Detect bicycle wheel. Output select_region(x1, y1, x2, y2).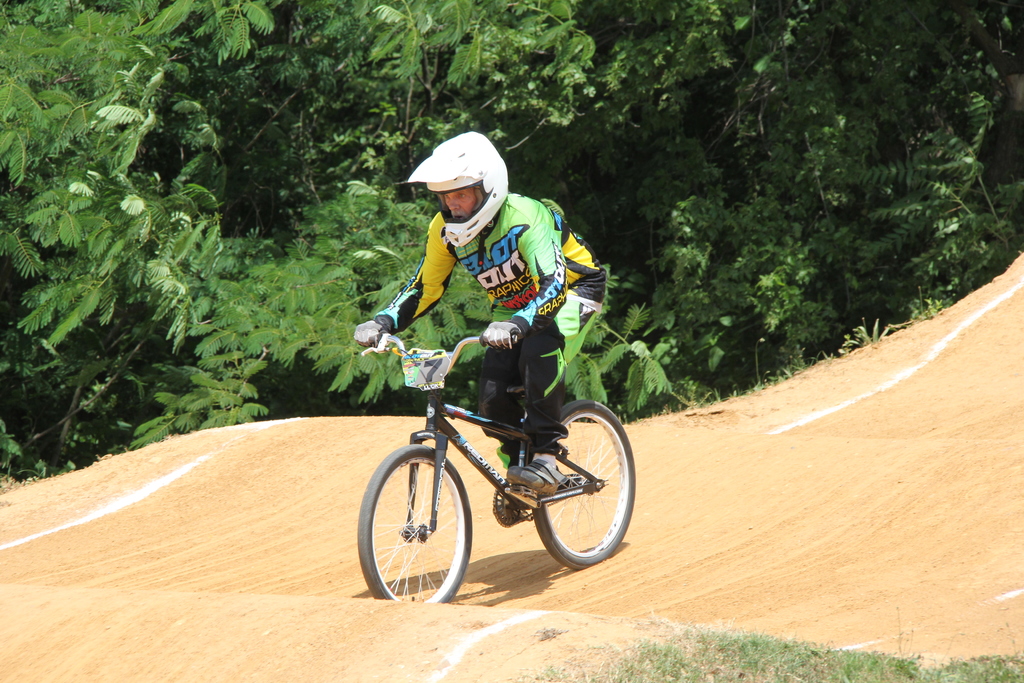
select_region(369, 443, 478, 609).
